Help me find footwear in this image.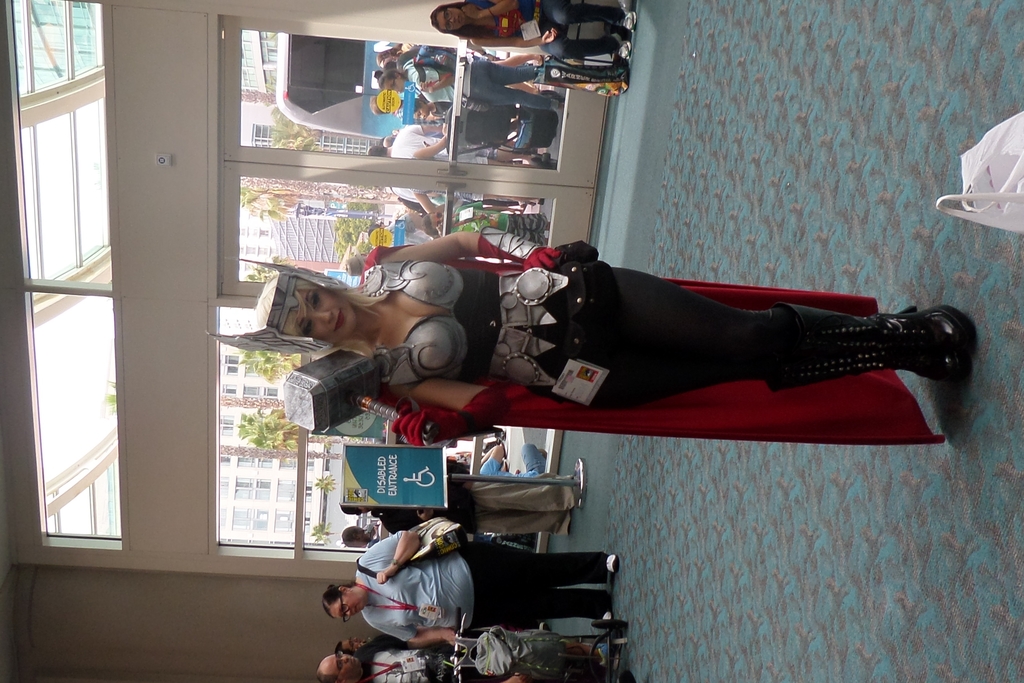
Found it: box(605, 554, 618, 574).
